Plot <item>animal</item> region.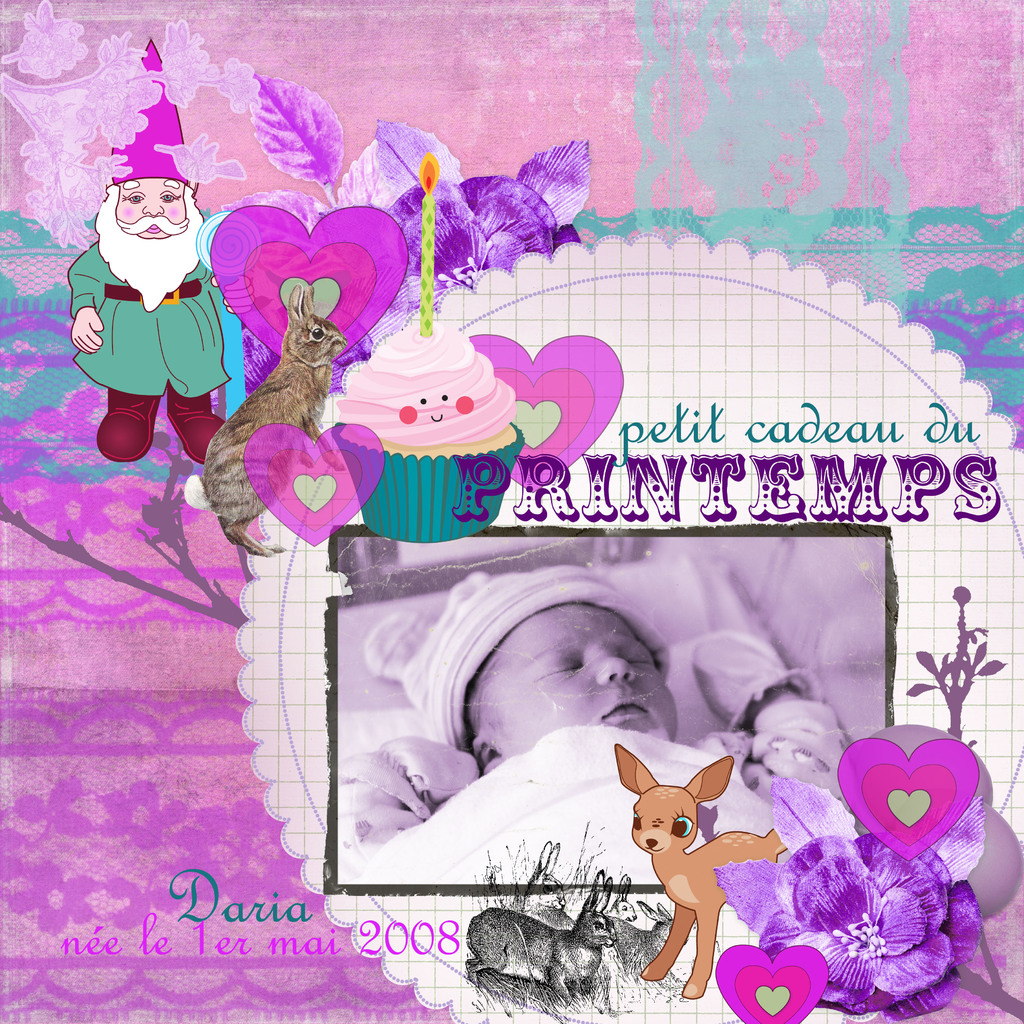
Plotted at x1=204, y1=280, x2=352, y2=555.
